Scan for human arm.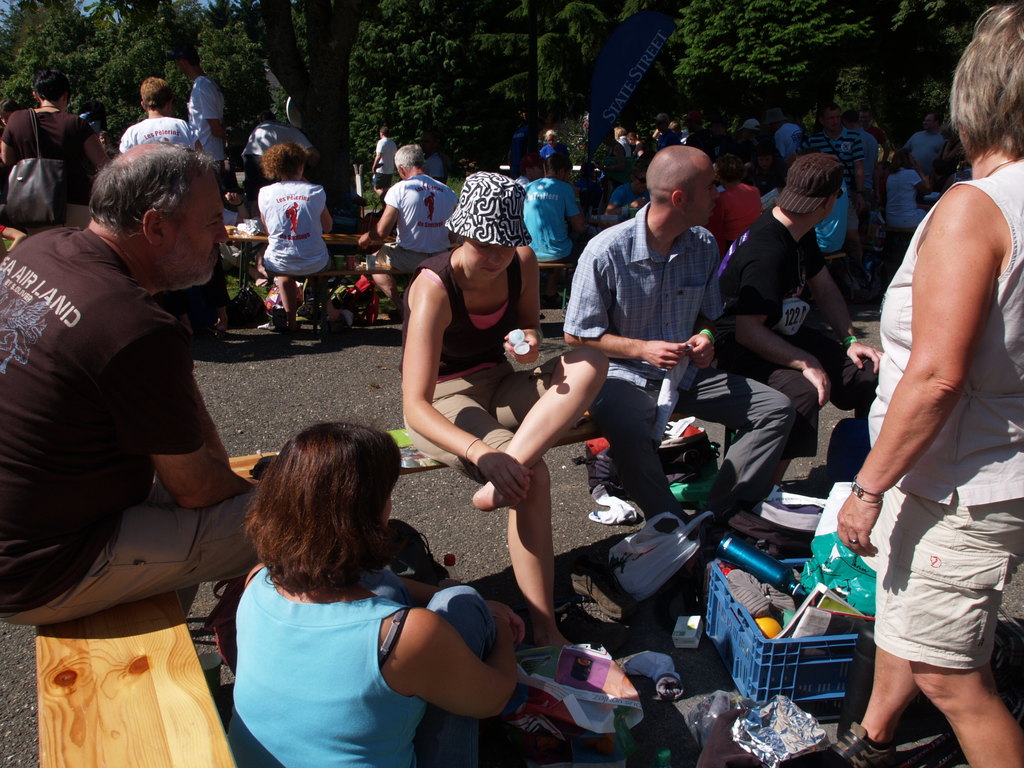
Scan result: <bbox>731, 237, 834, 410</bbox>.
